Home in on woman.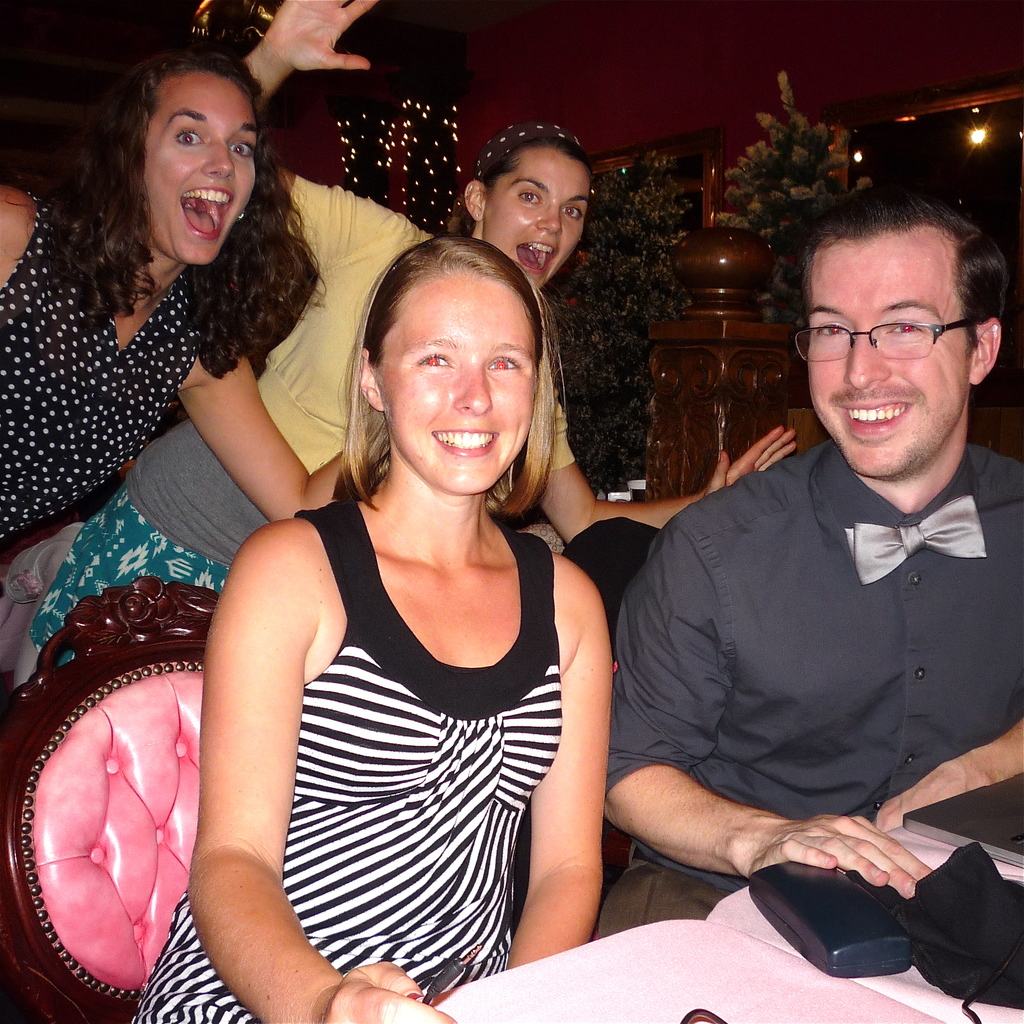
Homed in at bbox=(0, 40, 369, 545).
